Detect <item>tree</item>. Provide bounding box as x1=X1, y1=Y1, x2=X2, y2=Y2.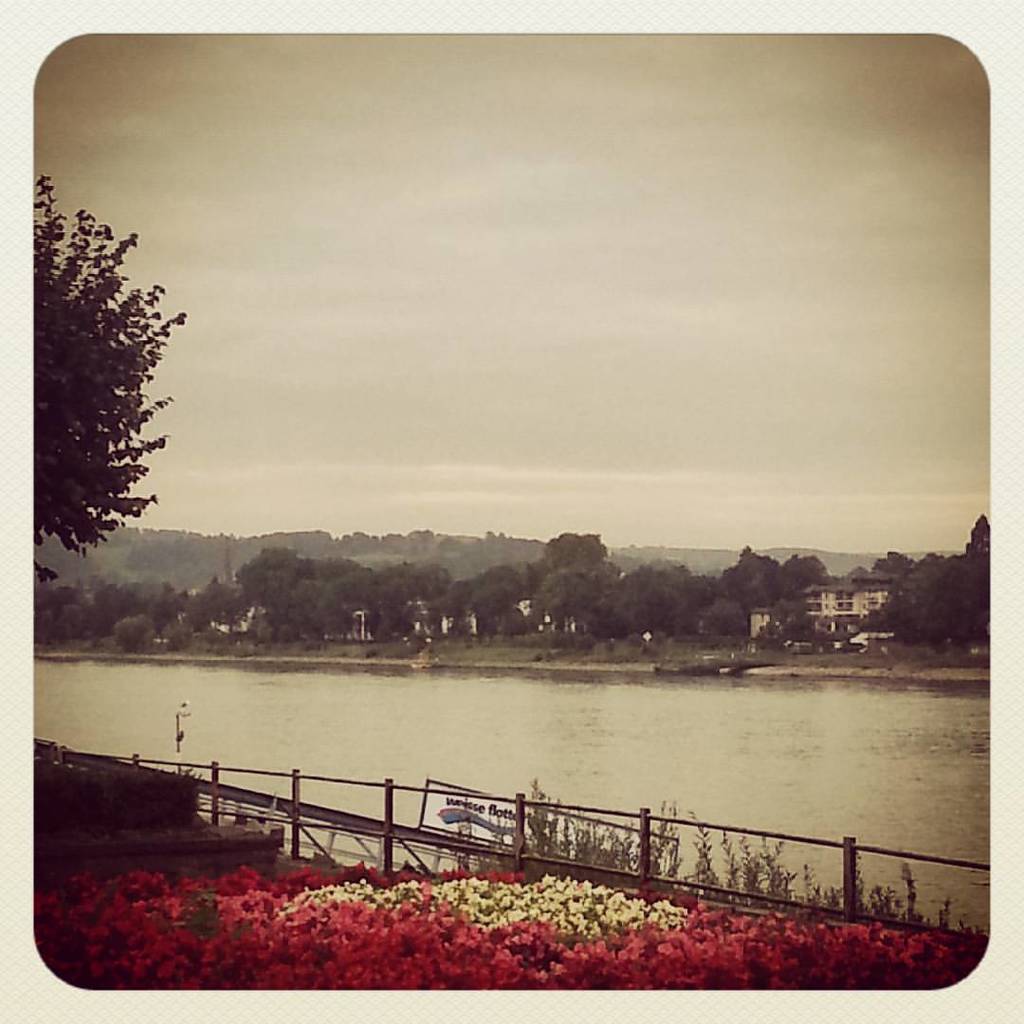
x1=752, y1=596, x2=828, y2=664.
